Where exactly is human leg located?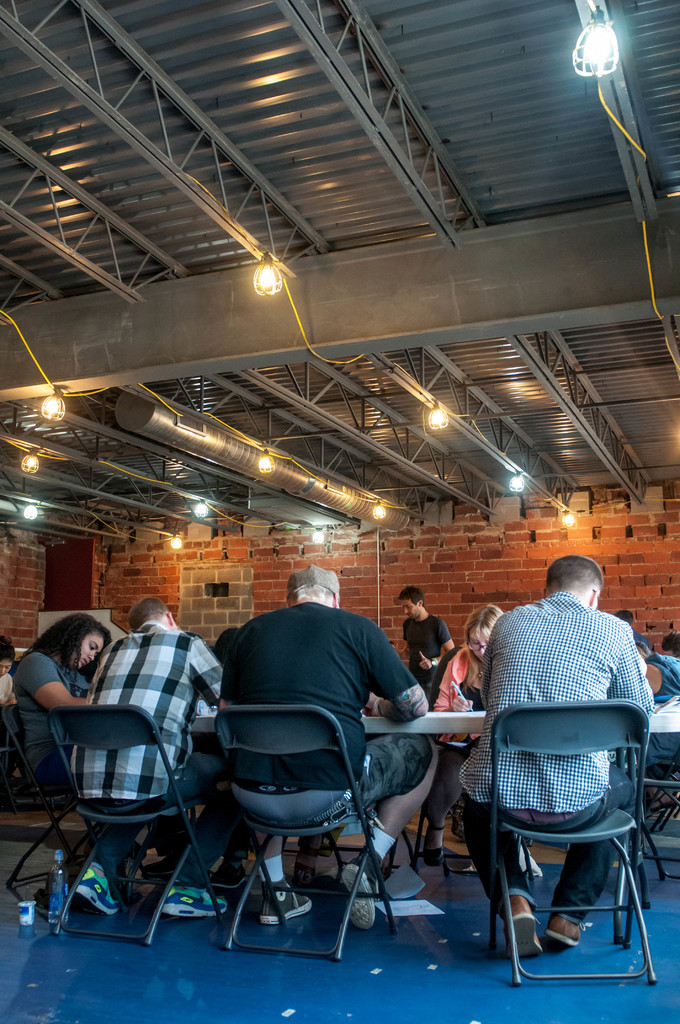
Its bounding box is [left=540, top=771, right=641, bottom=951].
